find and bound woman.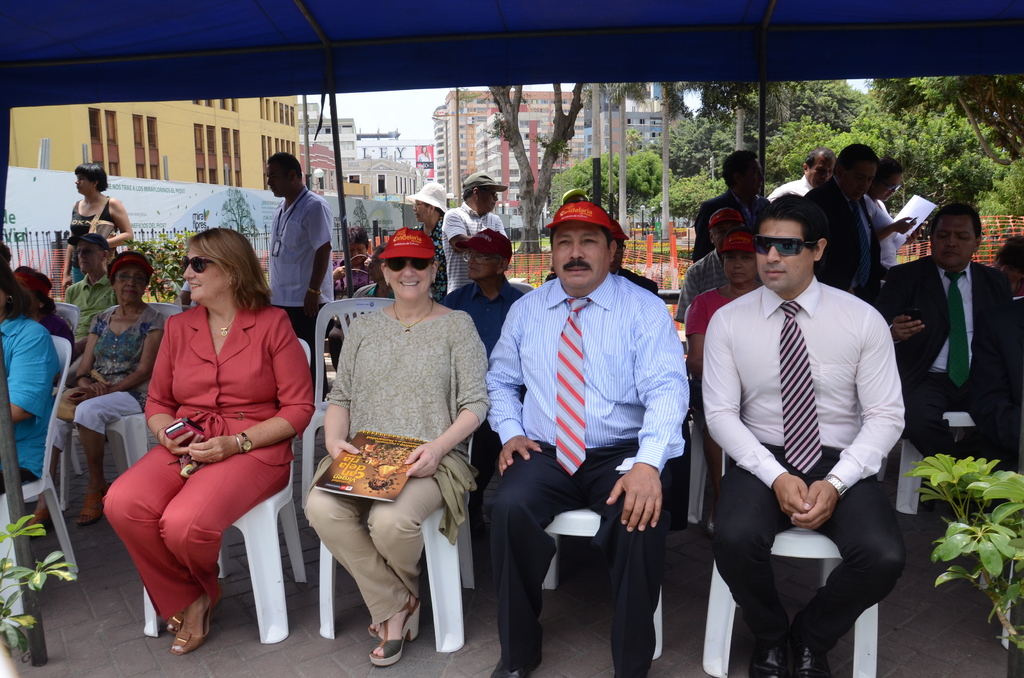
Bound: [22, 248, 164, 542].
